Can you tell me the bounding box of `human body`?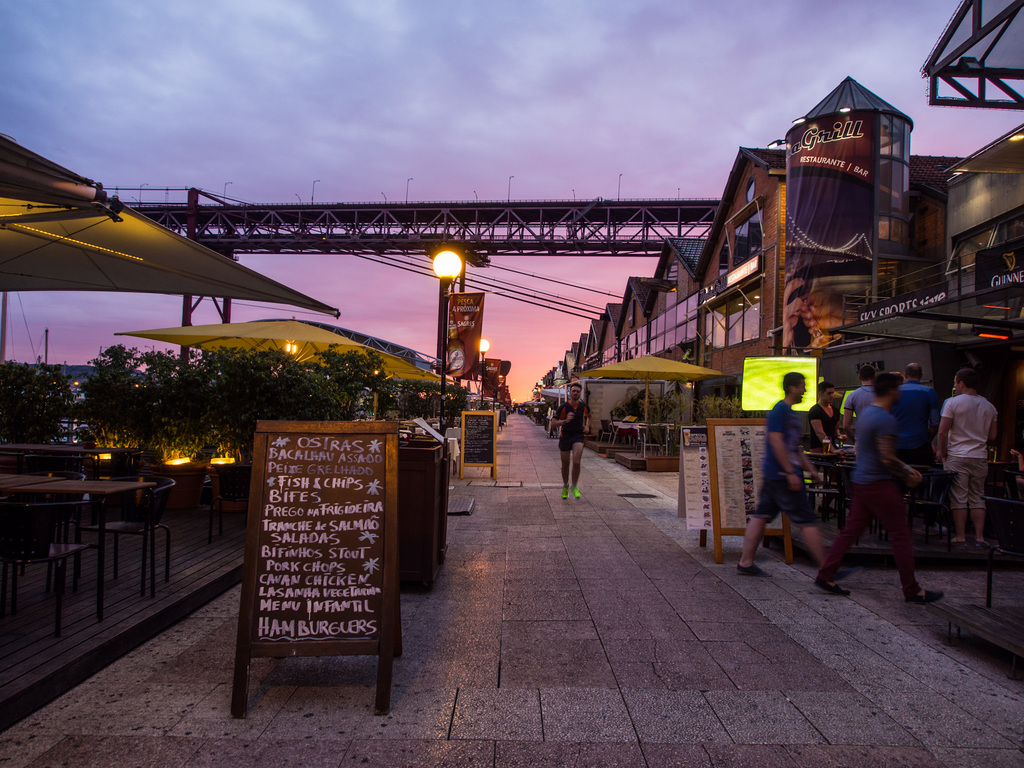
box(933, 399, 1004, 553).
